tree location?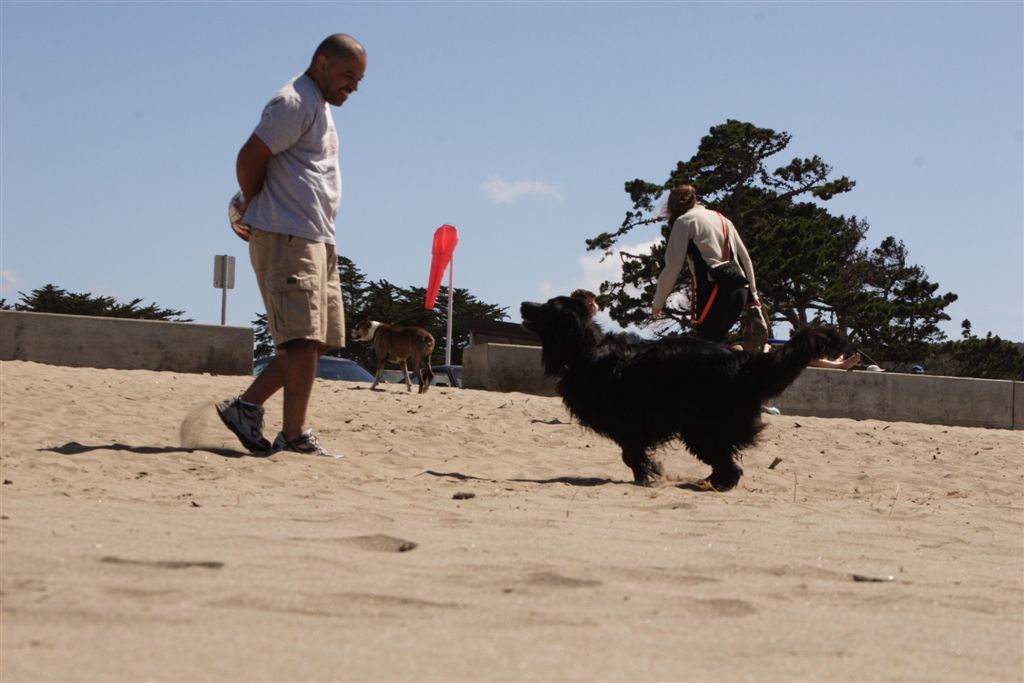
583/118/957/373
